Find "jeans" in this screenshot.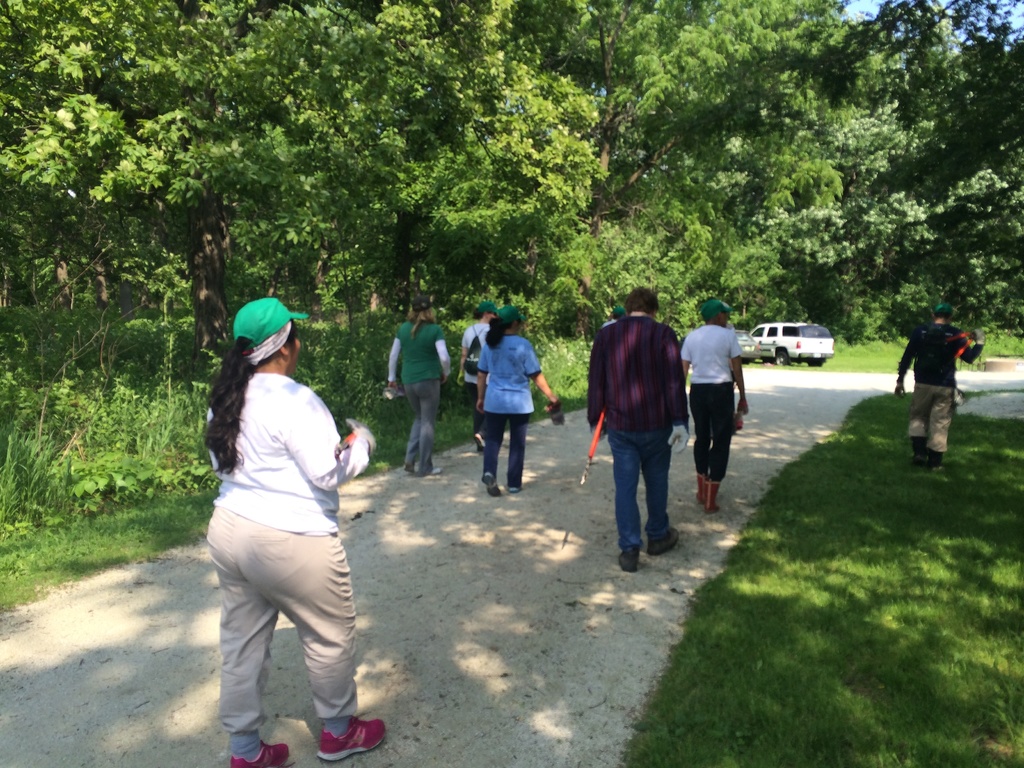
The bounding box for "jeans" is bbox(911, 381, 954, 452).
